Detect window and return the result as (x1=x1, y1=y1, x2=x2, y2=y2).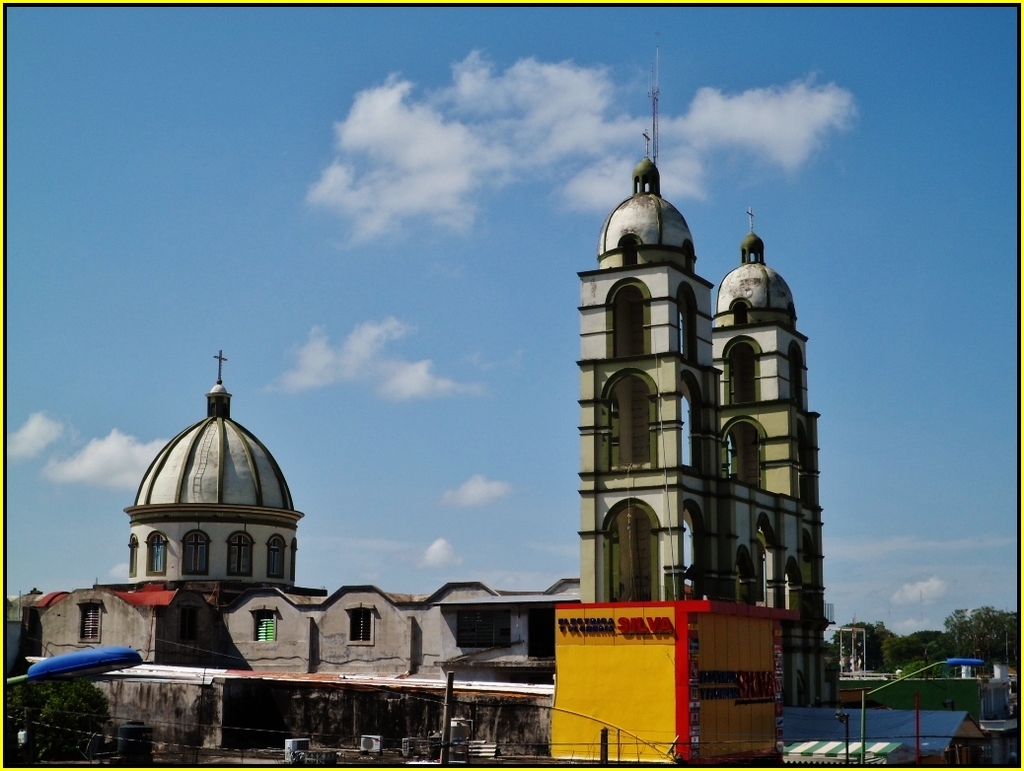
(x1=226, y1=532, x2=256, y2=576).
